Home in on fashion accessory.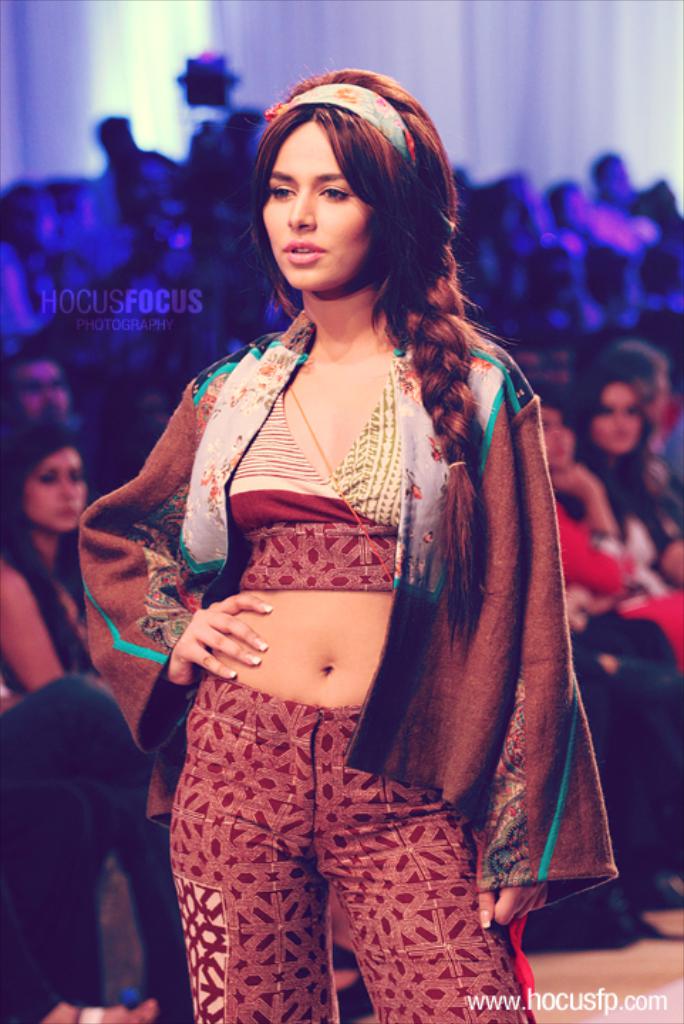
Homed in at <region>448, 454, 469, 472</region>.
